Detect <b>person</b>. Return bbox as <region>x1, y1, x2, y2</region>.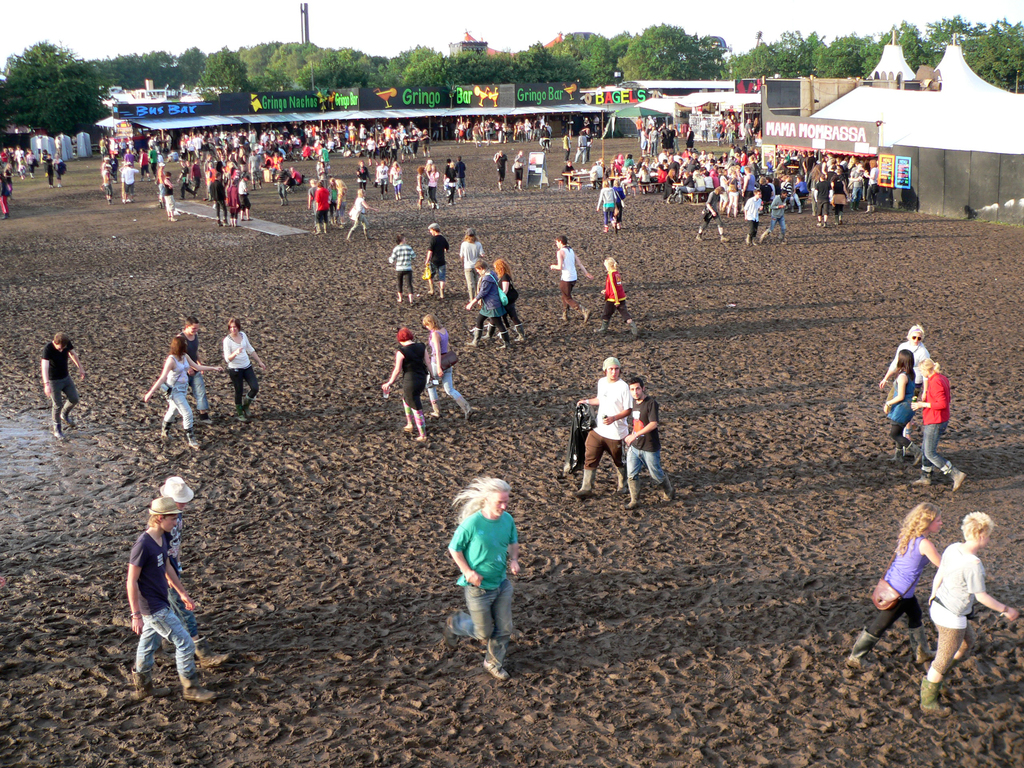
<region>469, 261, 505, 346</region>.
